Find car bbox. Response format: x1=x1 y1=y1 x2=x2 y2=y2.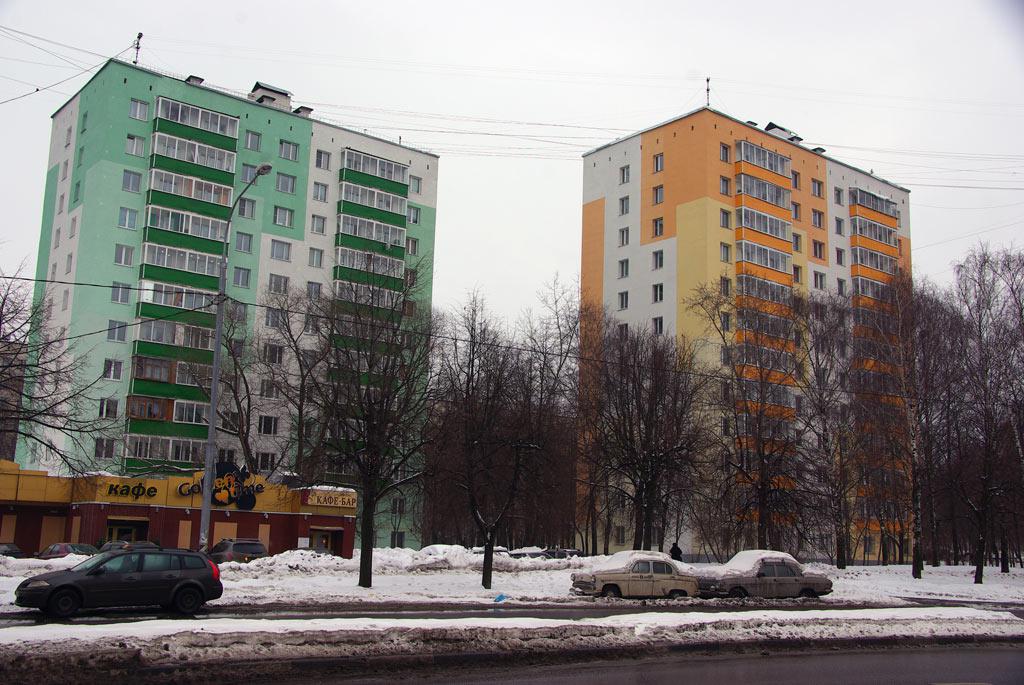
x1=1 y1=541 x2=20 y2=559.
